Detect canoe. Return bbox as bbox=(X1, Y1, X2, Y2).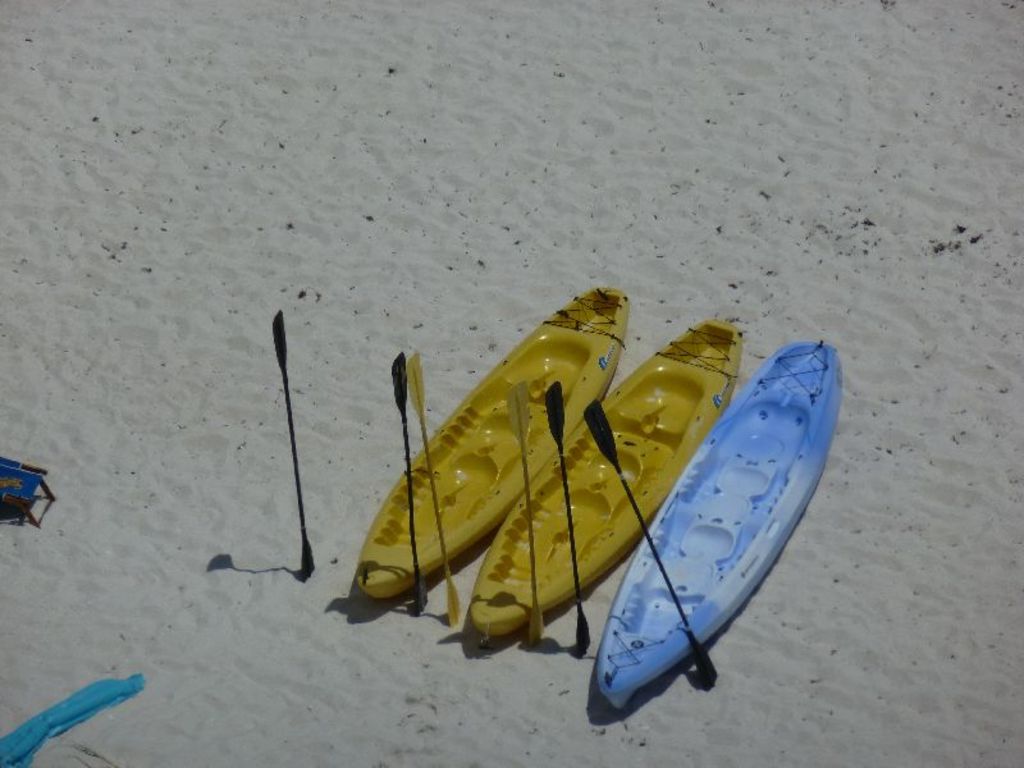
bbox=(616, 303, 852, 730).
